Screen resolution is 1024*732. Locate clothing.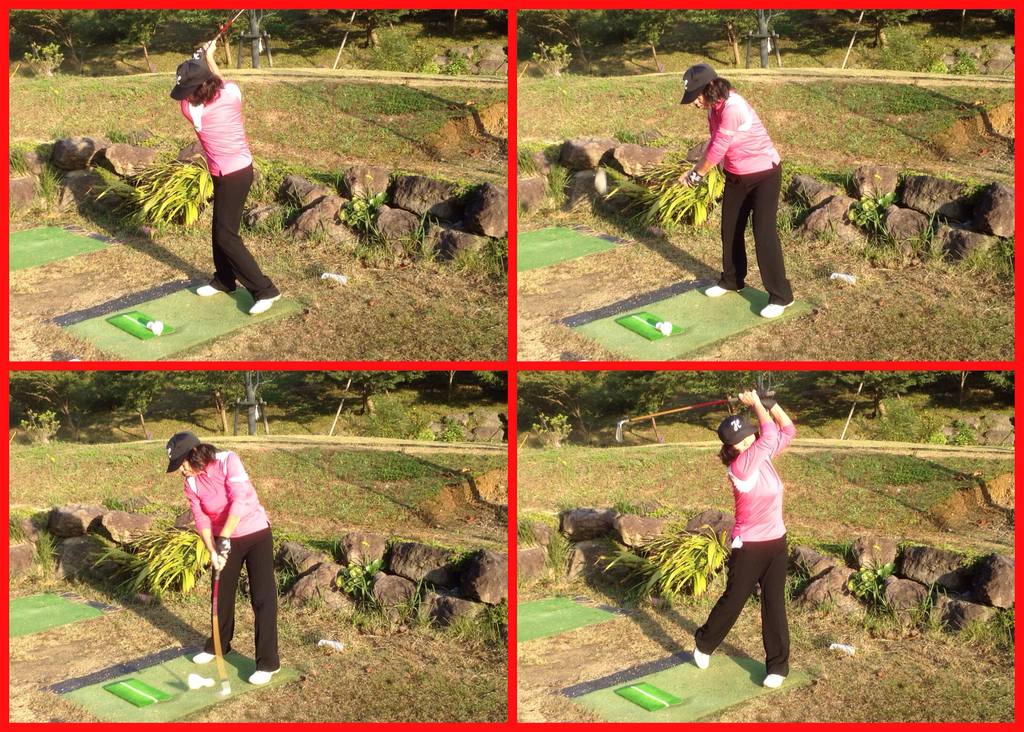
crop(715, 395, 808, 649).
